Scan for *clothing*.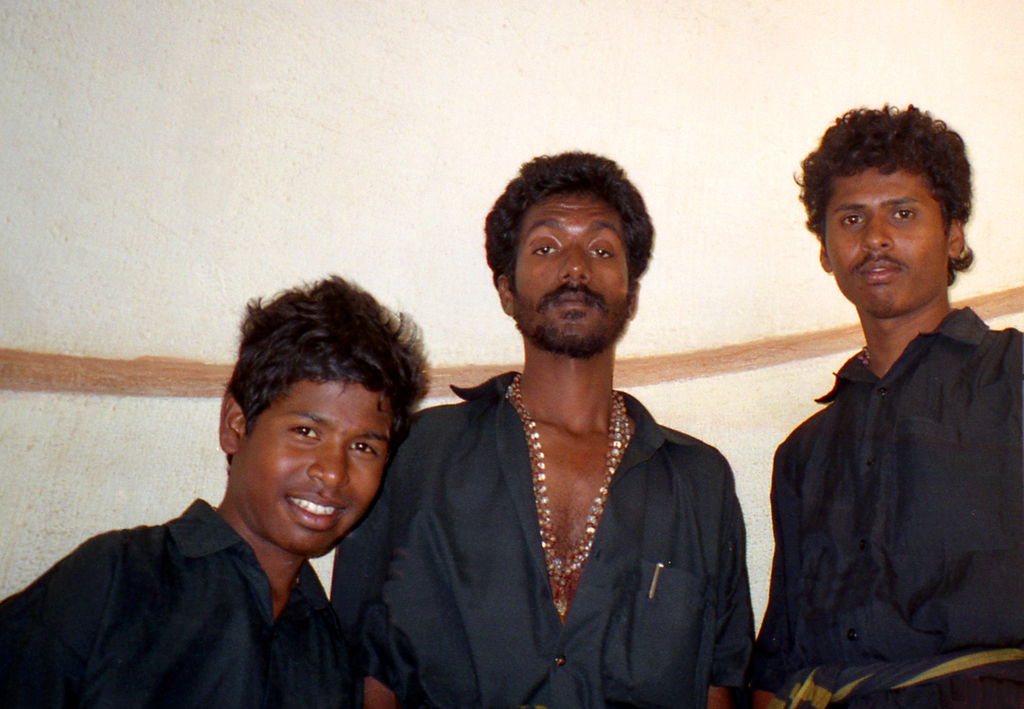
Scan result: left=0, top=497, right=349, bottom=708.
